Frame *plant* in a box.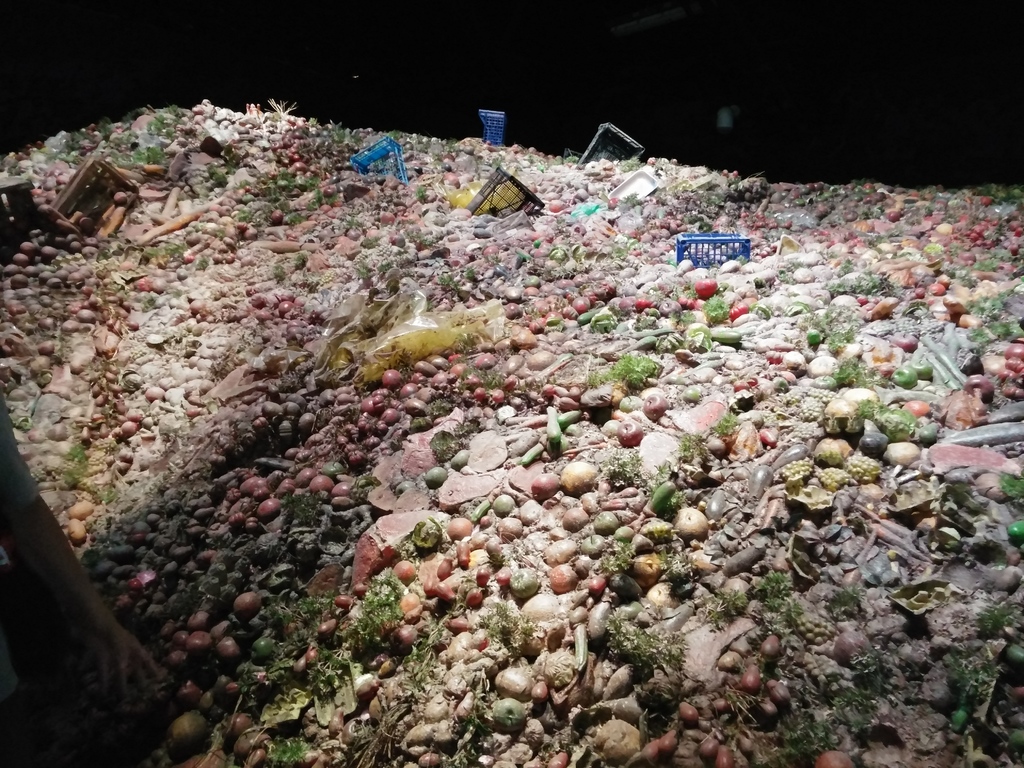
box(701, 297, 733, 321).
